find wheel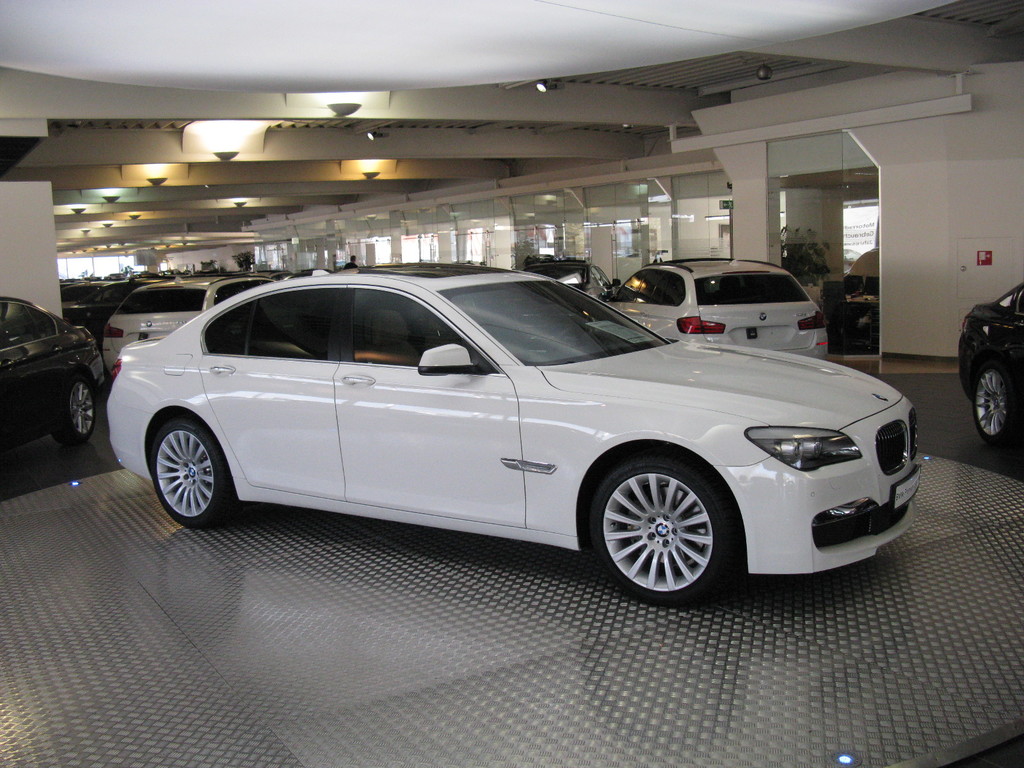
<bbox>968, 365, 1013, 442</bbox>
